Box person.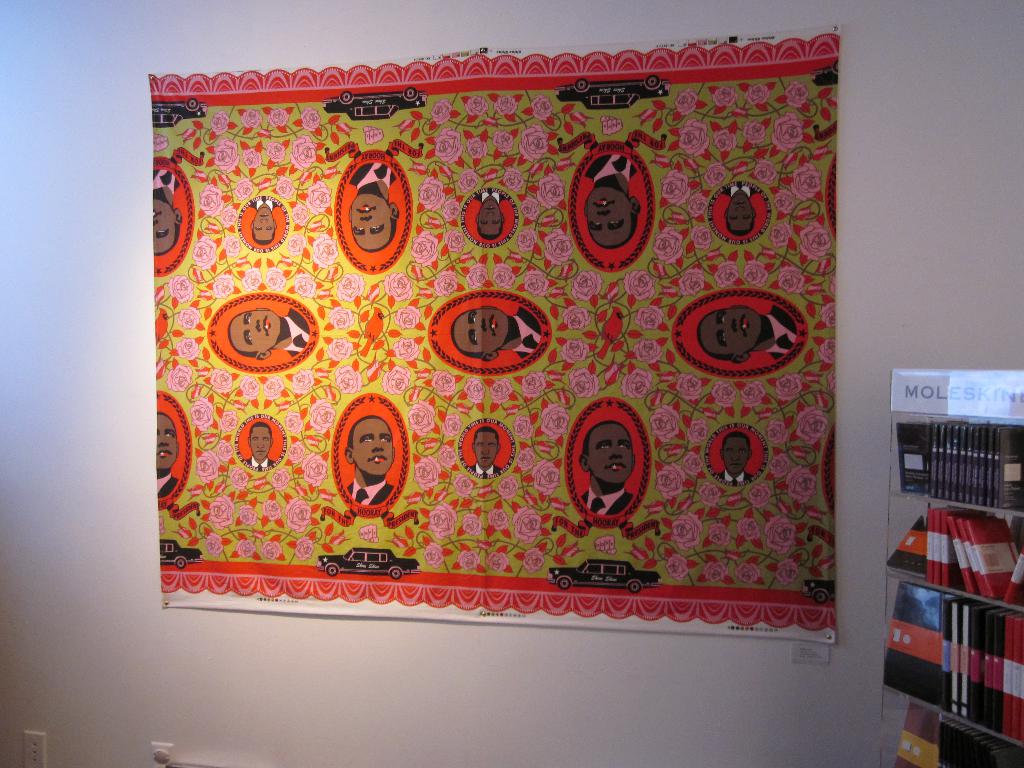
crop(248, 197, 278, 244).
